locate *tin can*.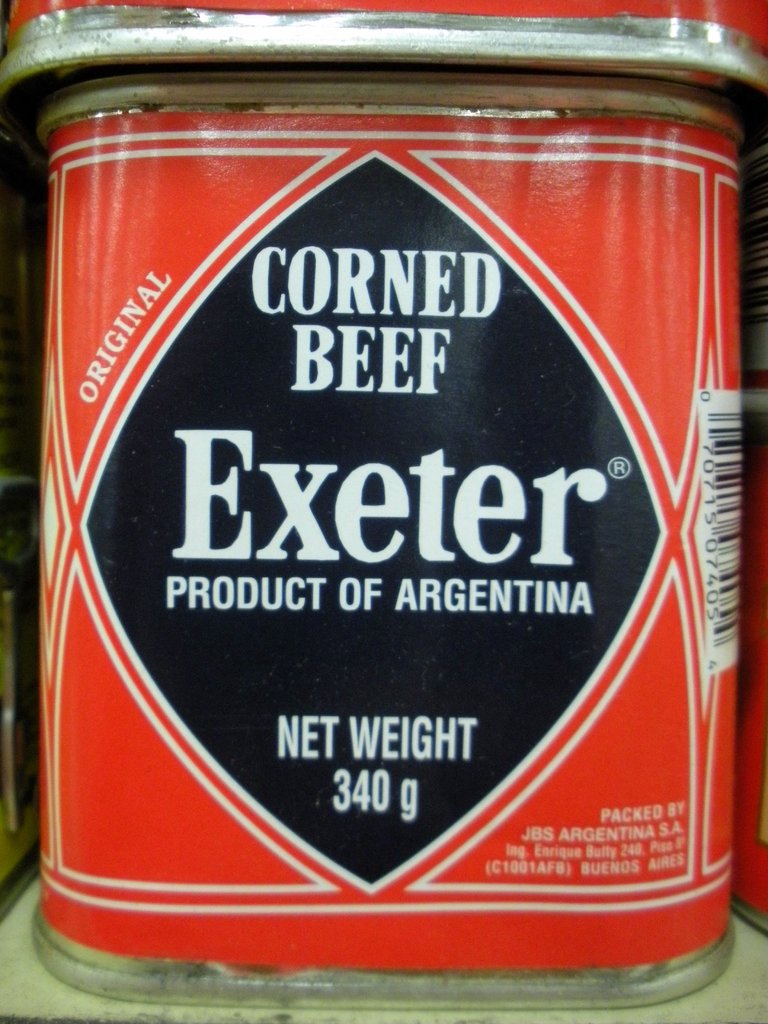
Bounding box: crop(0, 0, 767, 1021).
